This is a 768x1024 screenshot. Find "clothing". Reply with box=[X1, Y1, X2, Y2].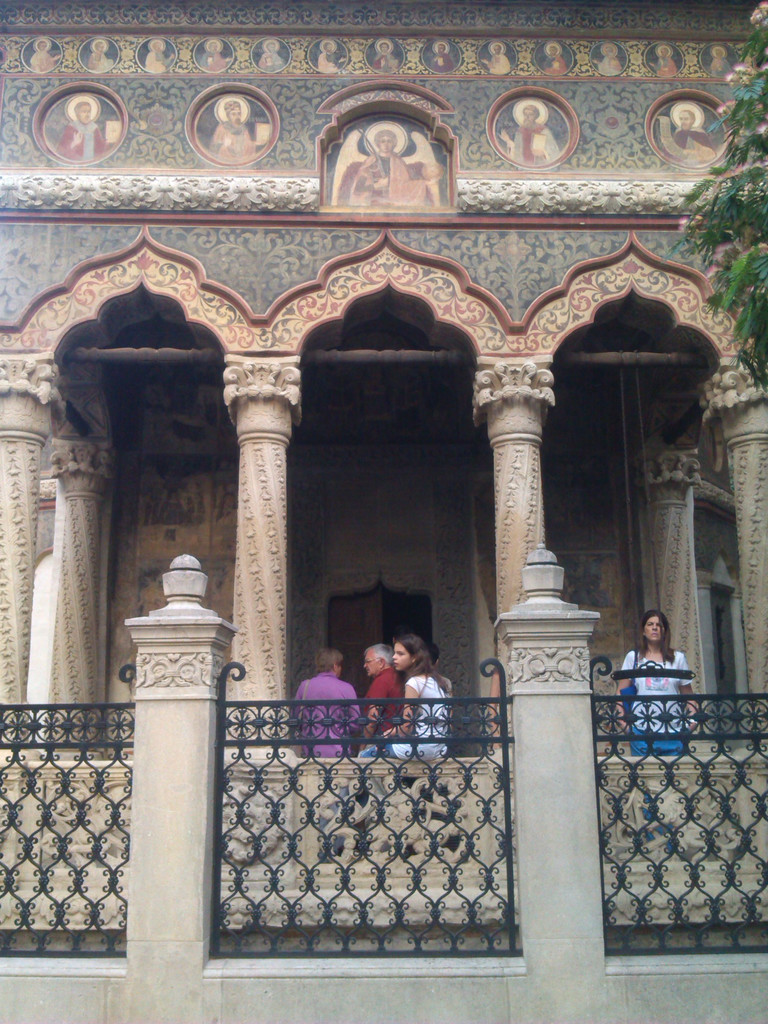
box=[361, 666, 407, 760].
